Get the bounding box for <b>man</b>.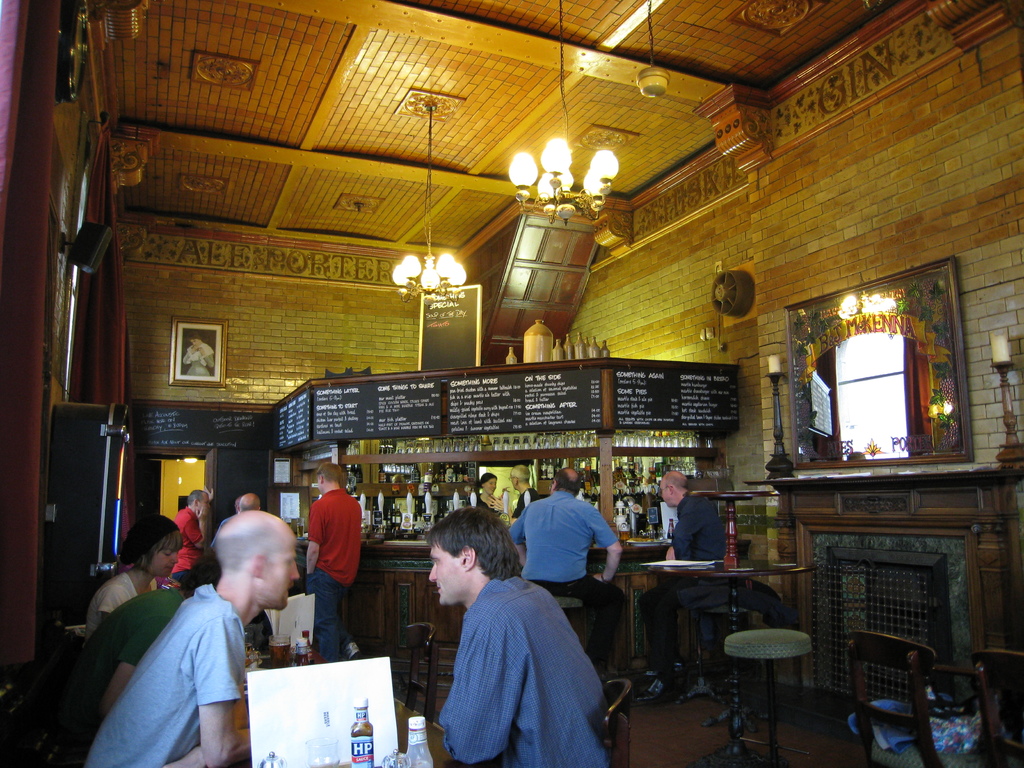
(424,503,609,767).
